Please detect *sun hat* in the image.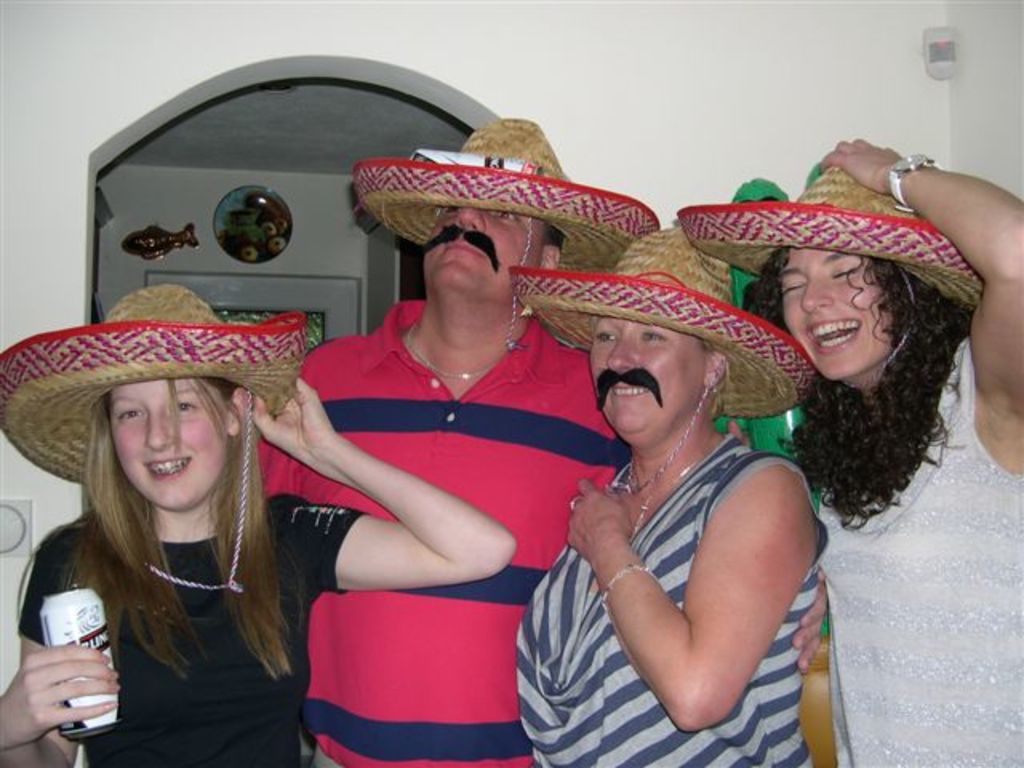
354/117/664/355.
